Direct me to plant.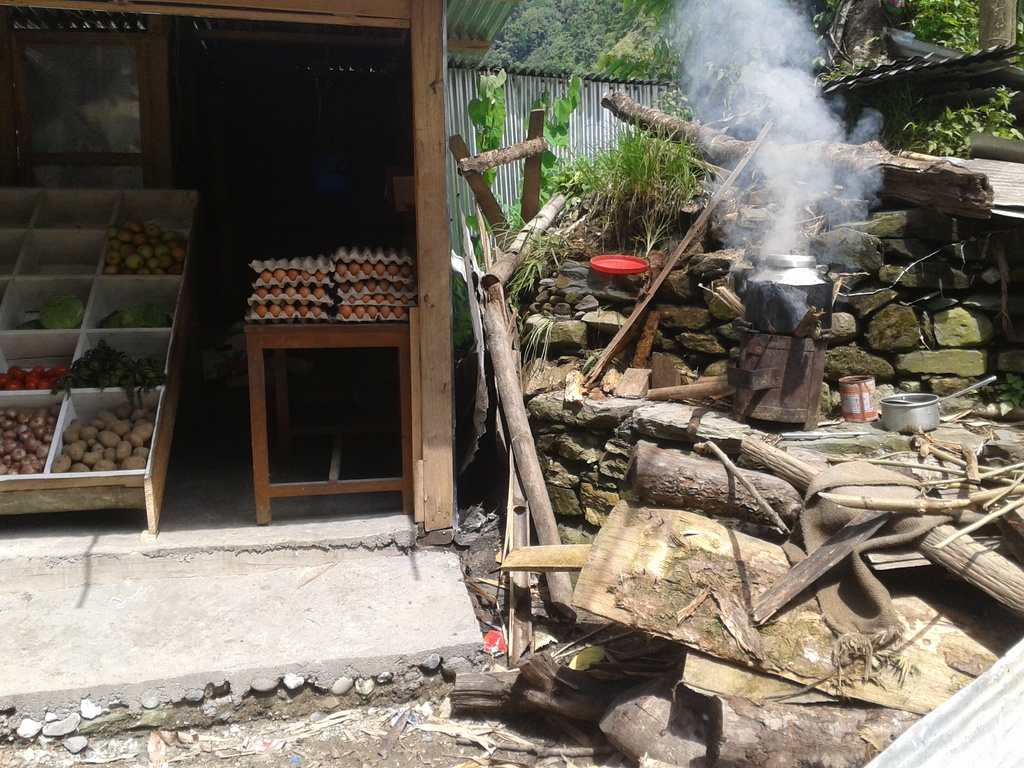
Direction: {"left": 449, "top": 61, "right": 518, "bottom": 333}.
